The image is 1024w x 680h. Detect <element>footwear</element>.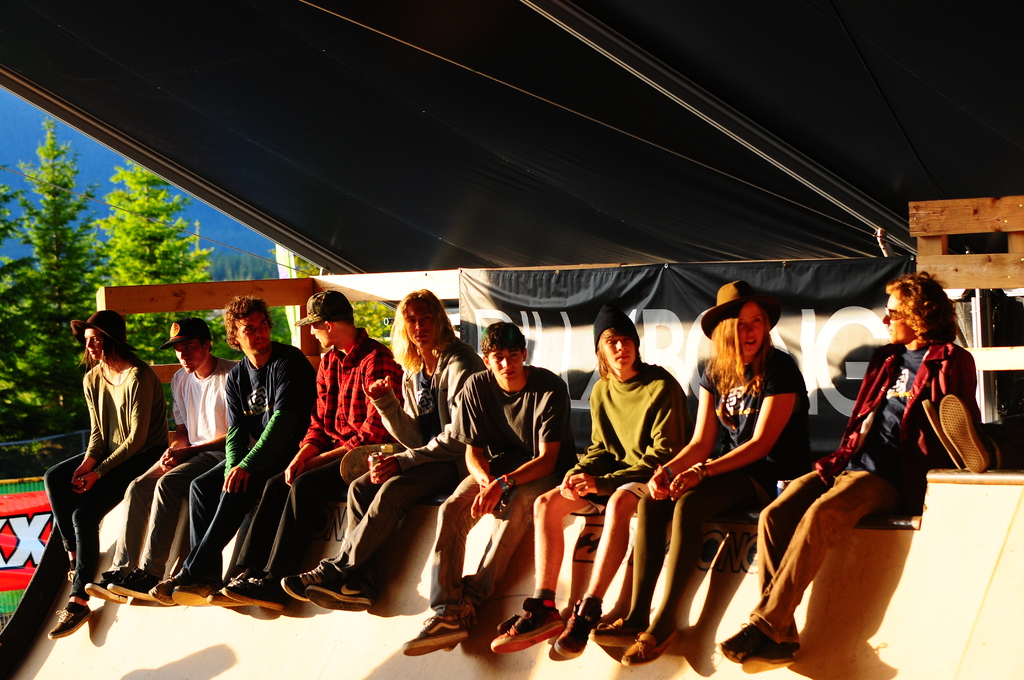
Detection: [left=303, top=581, right=367, bottom=613].
